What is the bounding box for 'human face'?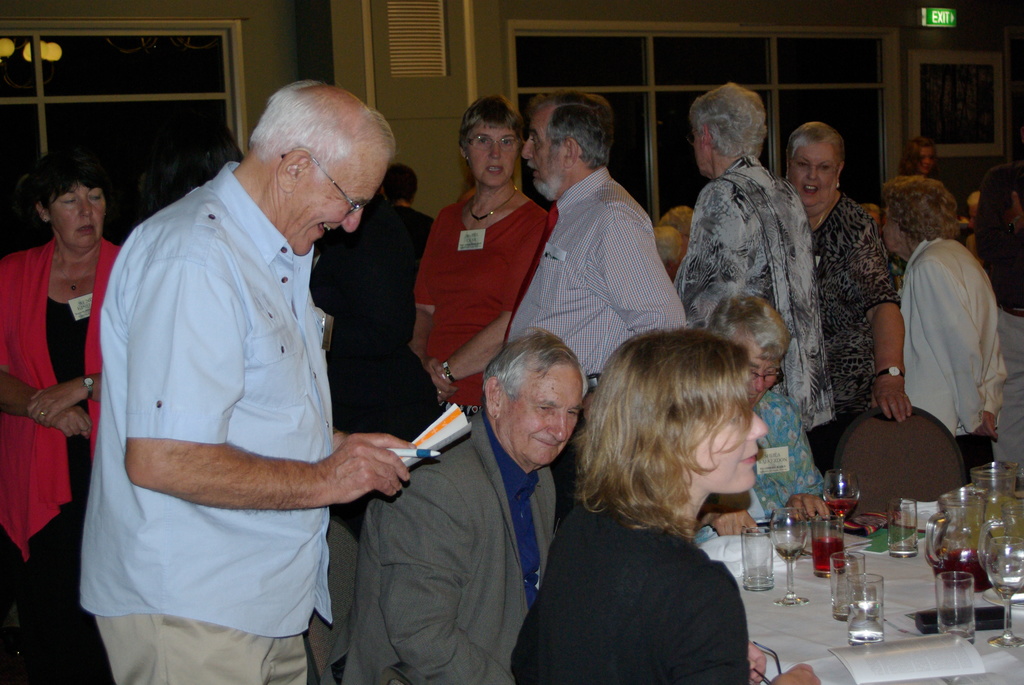
bbox=[500, 366, 583, 466].
